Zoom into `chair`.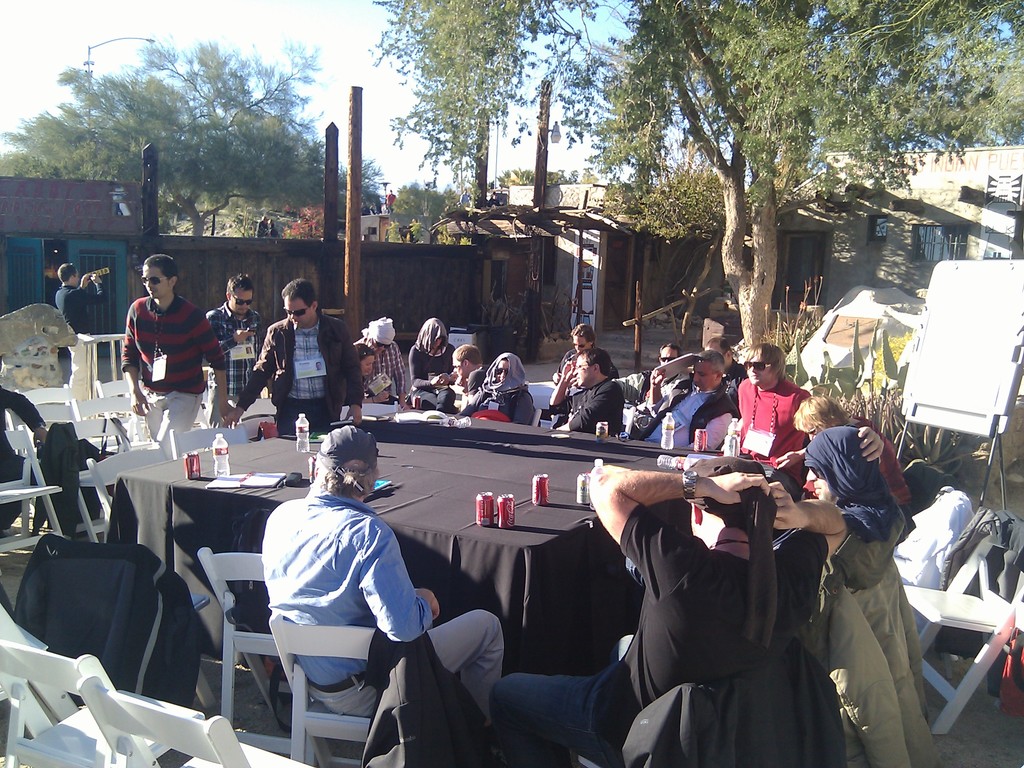
Zoom target: x1=170 y1=419 x2=246 y2=452.
